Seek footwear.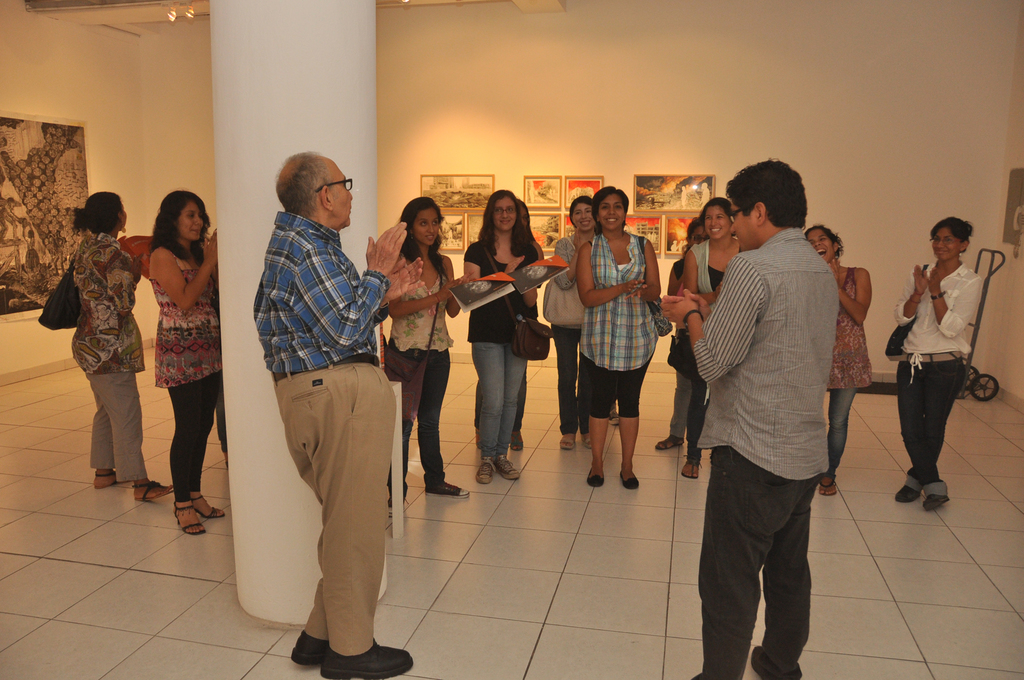
<region>424, 478, 470, 501</region>.
